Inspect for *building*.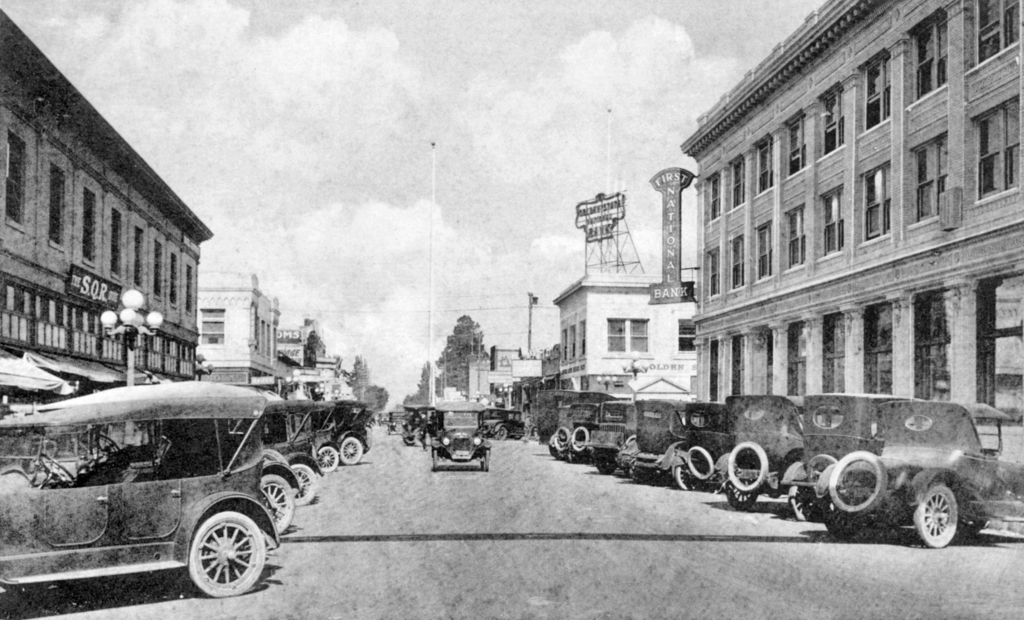
Inspection: [left=0, top=12, right=207, bottom=411].
